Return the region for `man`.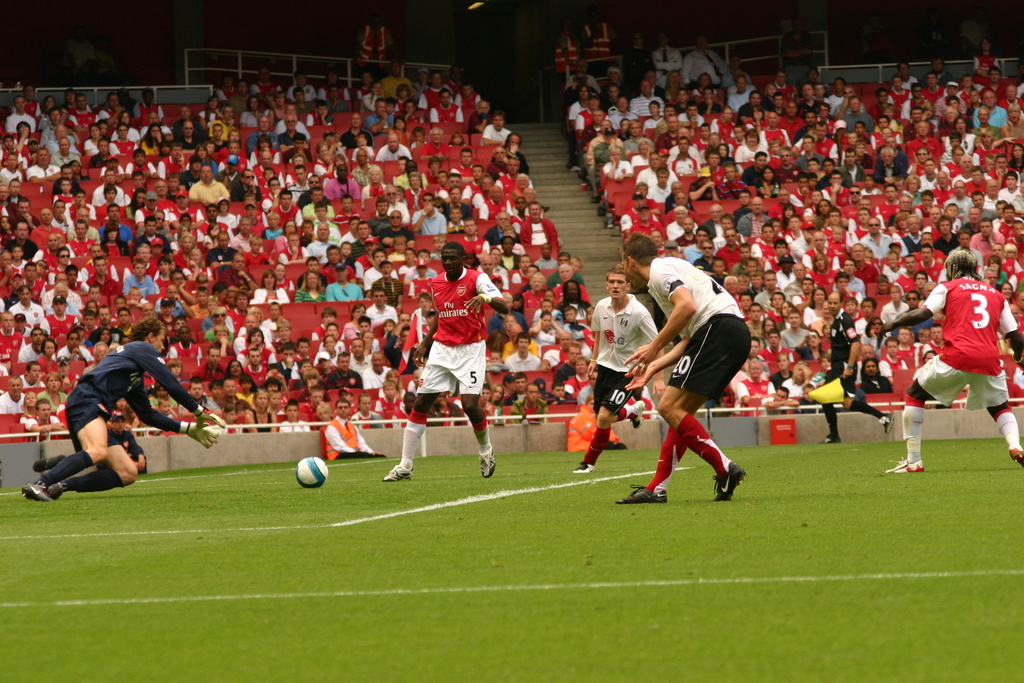
[left=876, top=250, right=1023, bottom=473].
